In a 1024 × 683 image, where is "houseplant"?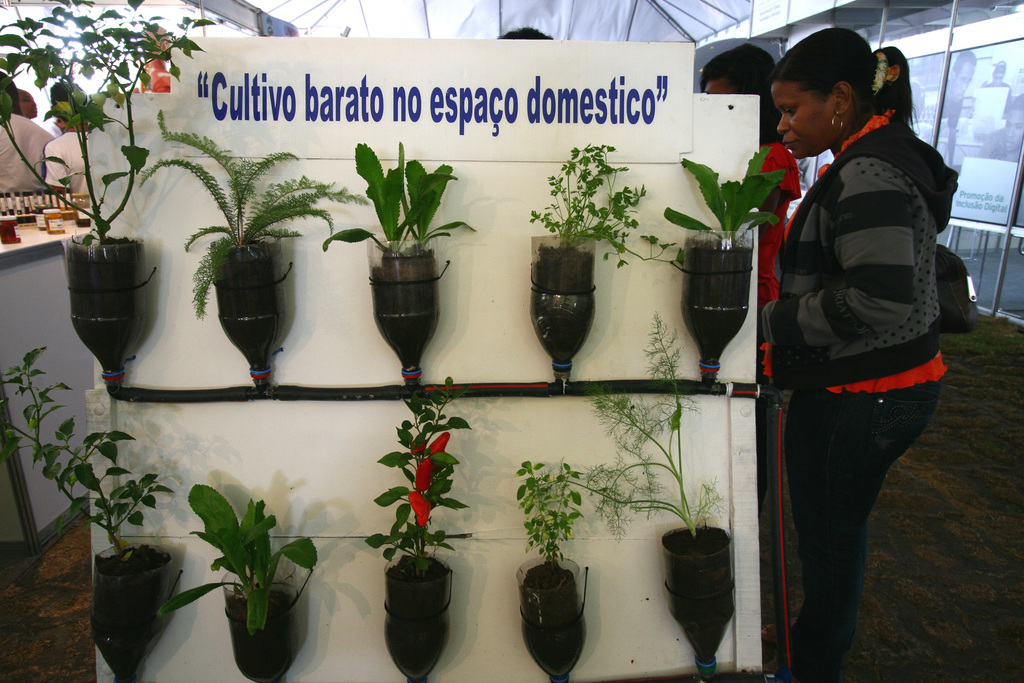
BBox(11, 1, 213, 388).
